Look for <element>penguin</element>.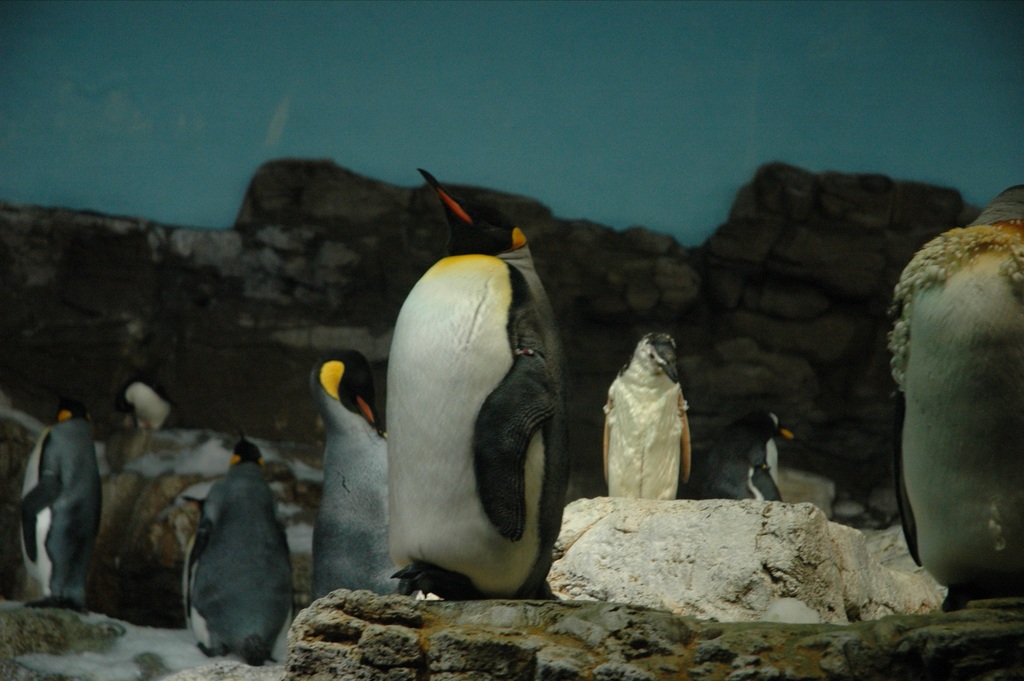
Found: (left=352, top=169, right=594, bottom=625).
